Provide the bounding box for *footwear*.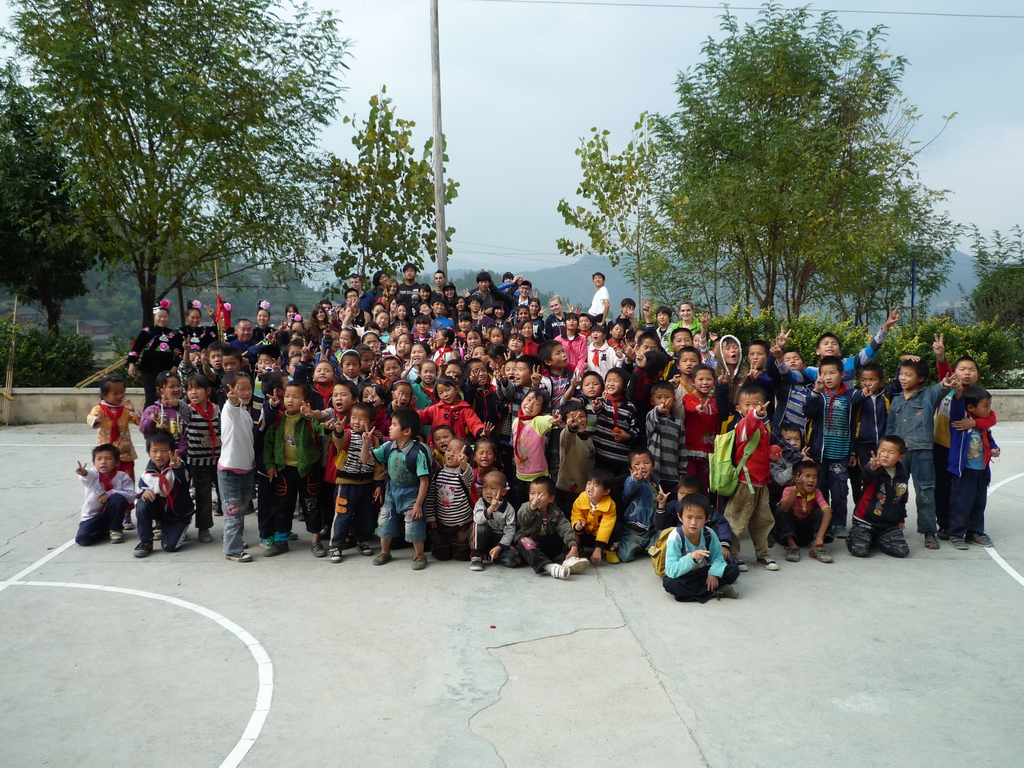
[197, 528, 216, 541].
